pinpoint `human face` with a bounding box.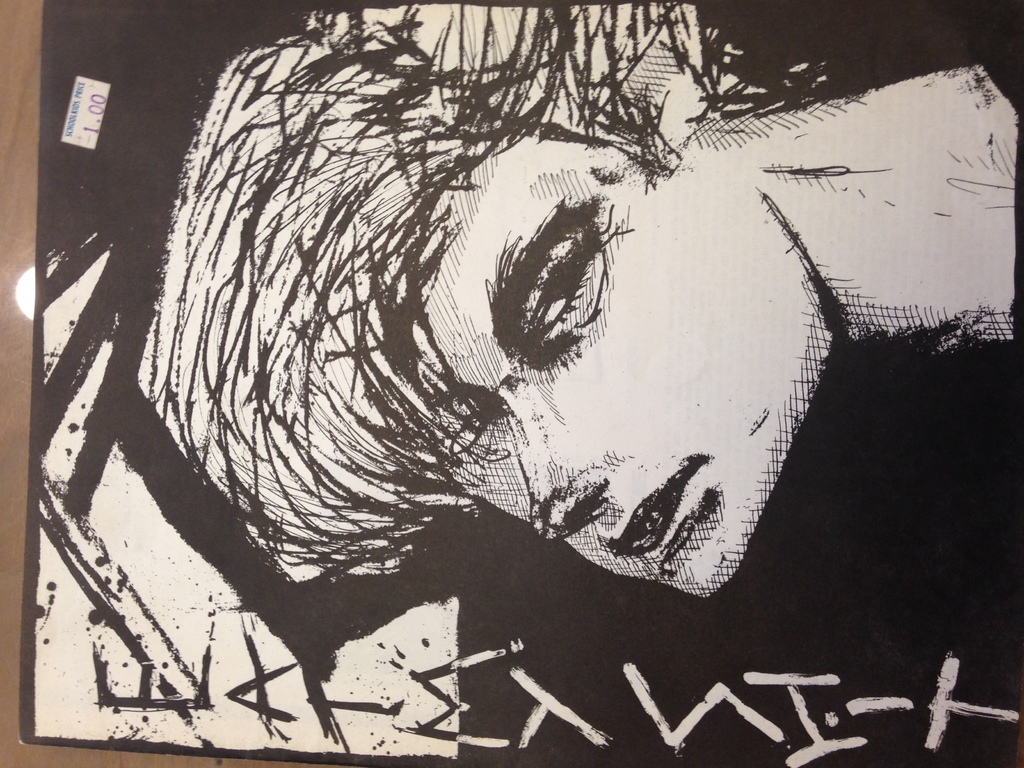
{"left": 412, "top": 135, "right": 836, "bottom": 601}.
